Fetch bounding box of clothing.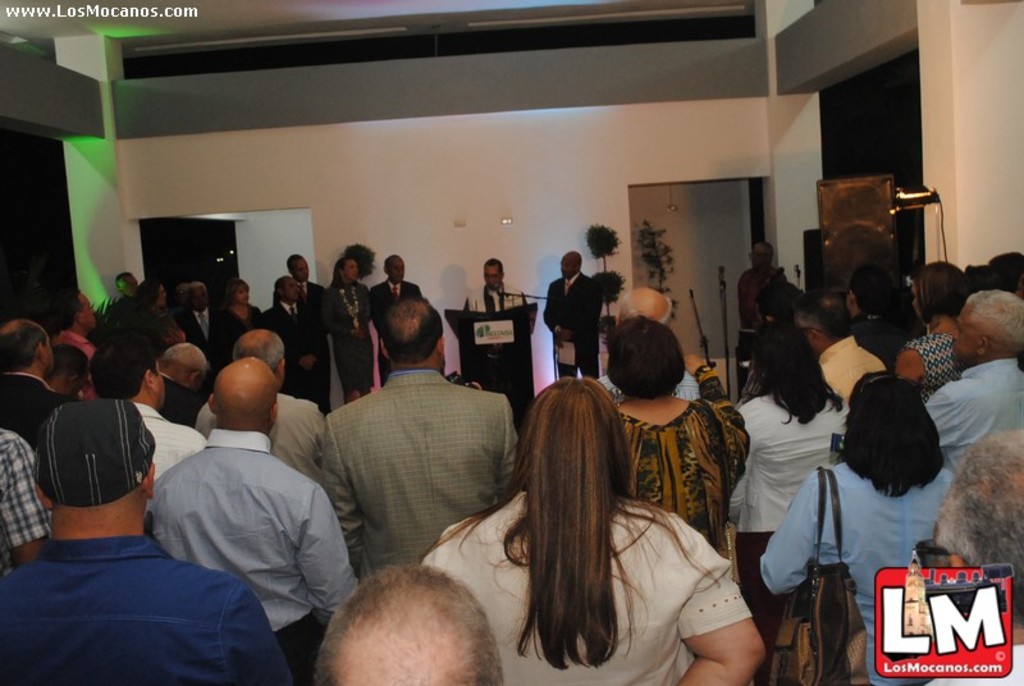
Bbox: l=899, t=328, r=956, b=397.
